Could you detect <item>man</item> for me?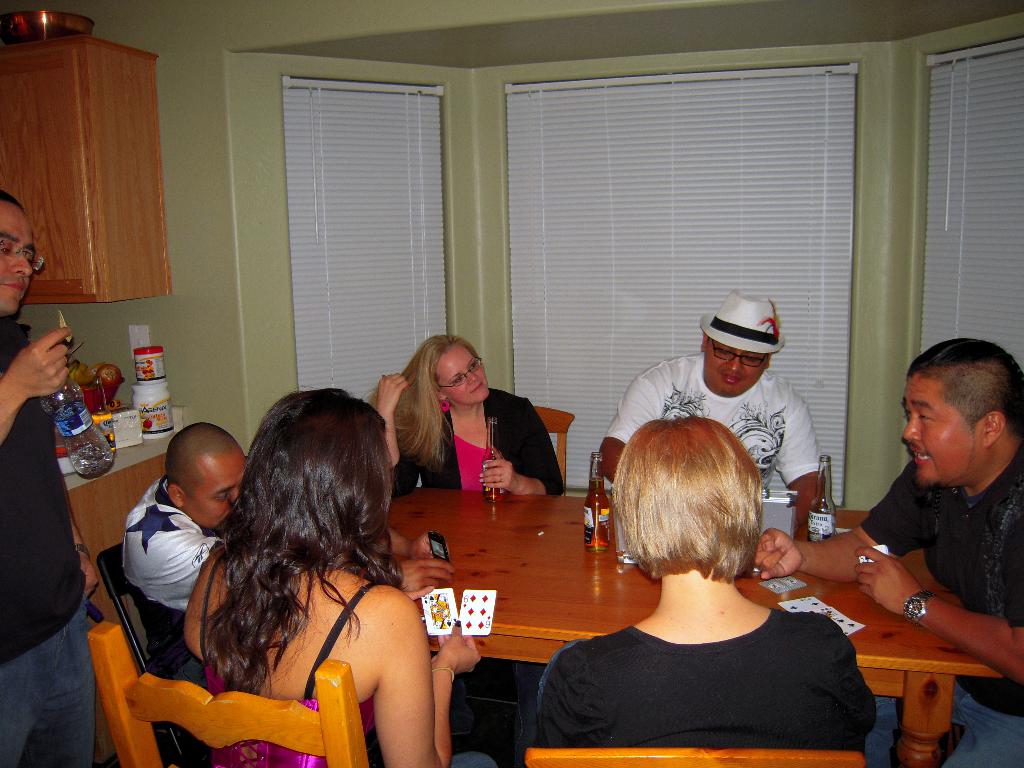
Detection result: <region>593, 279, 818, 529</region>.
